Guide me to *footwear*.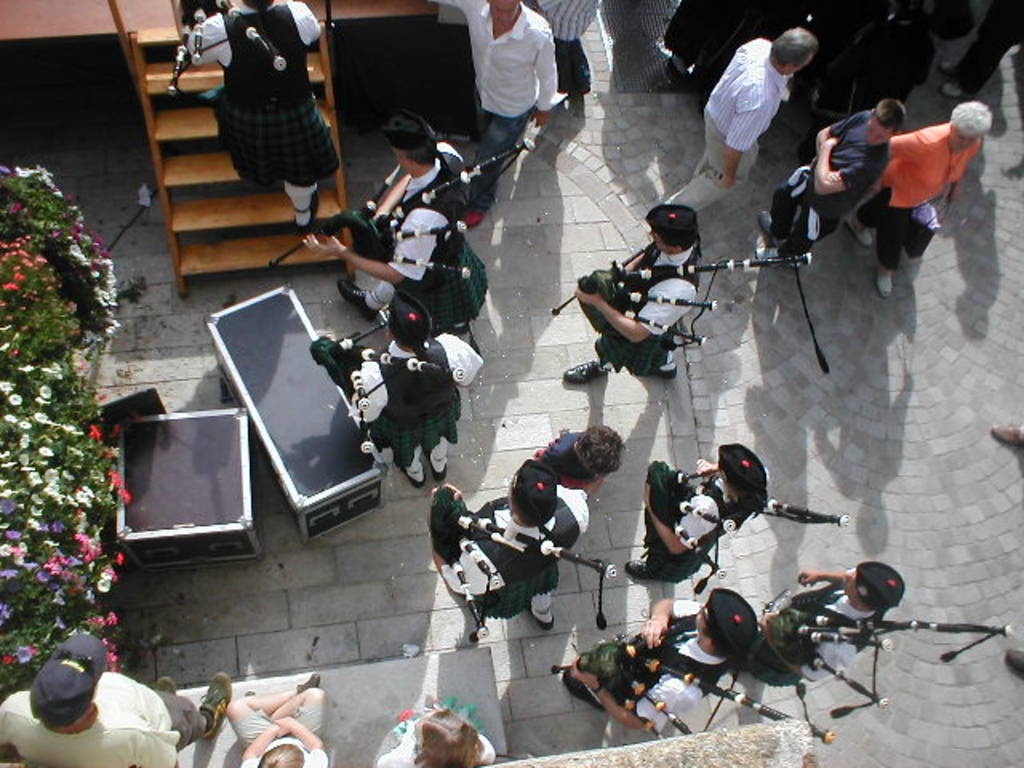
Guidance: 562, 360, 603, 384.
